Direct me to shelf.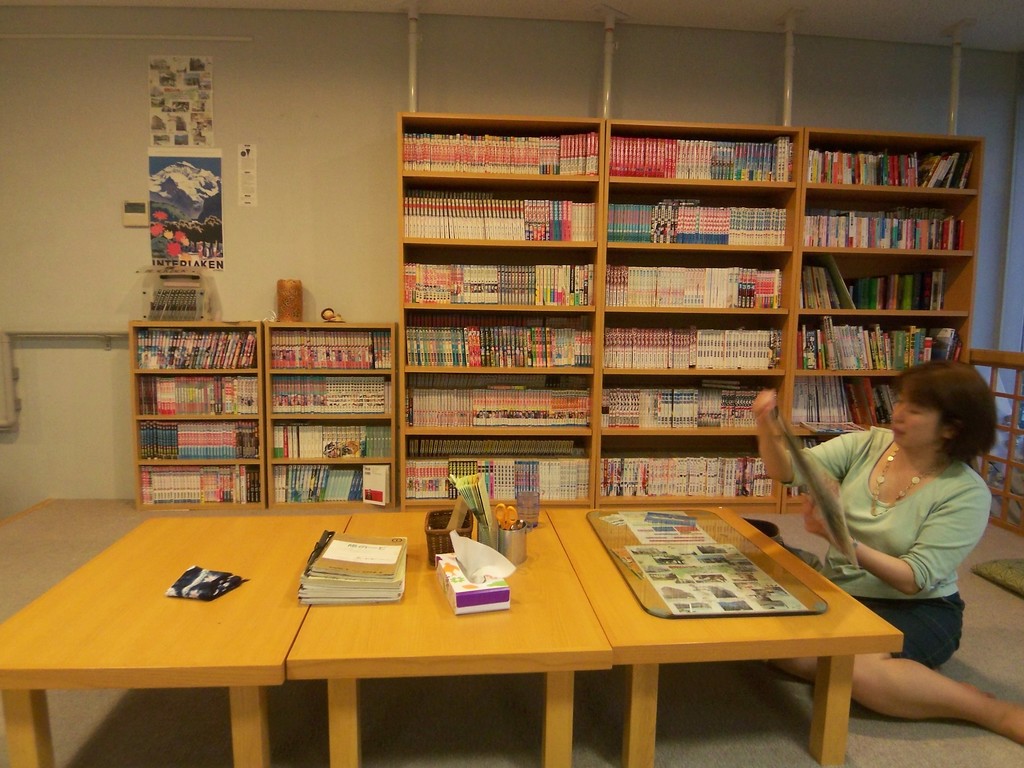
Direction: x1=128 y1=322 x2=259 y2=380.
